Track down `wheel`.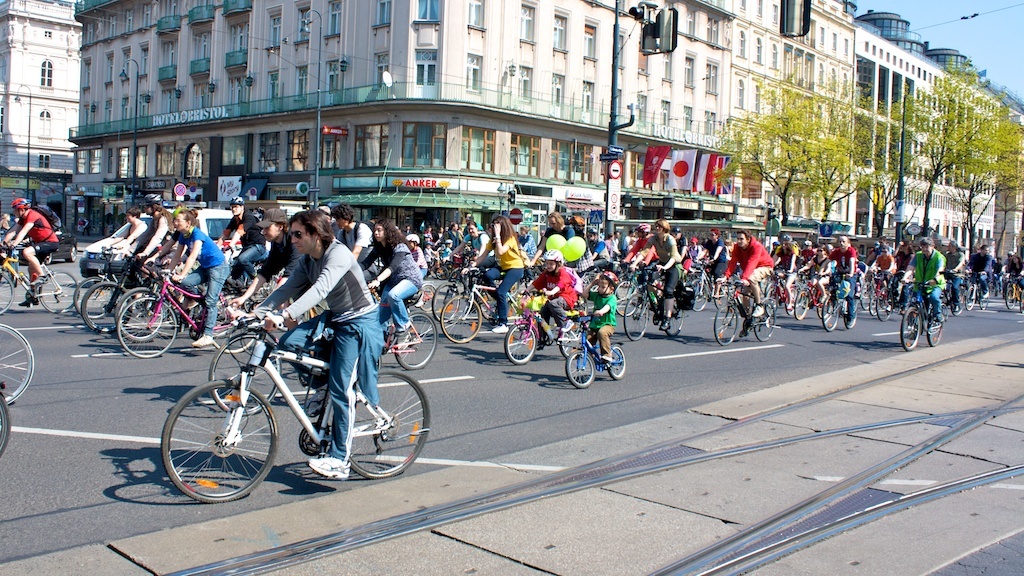
Tracked to detection(869, 293, 880, 317).
